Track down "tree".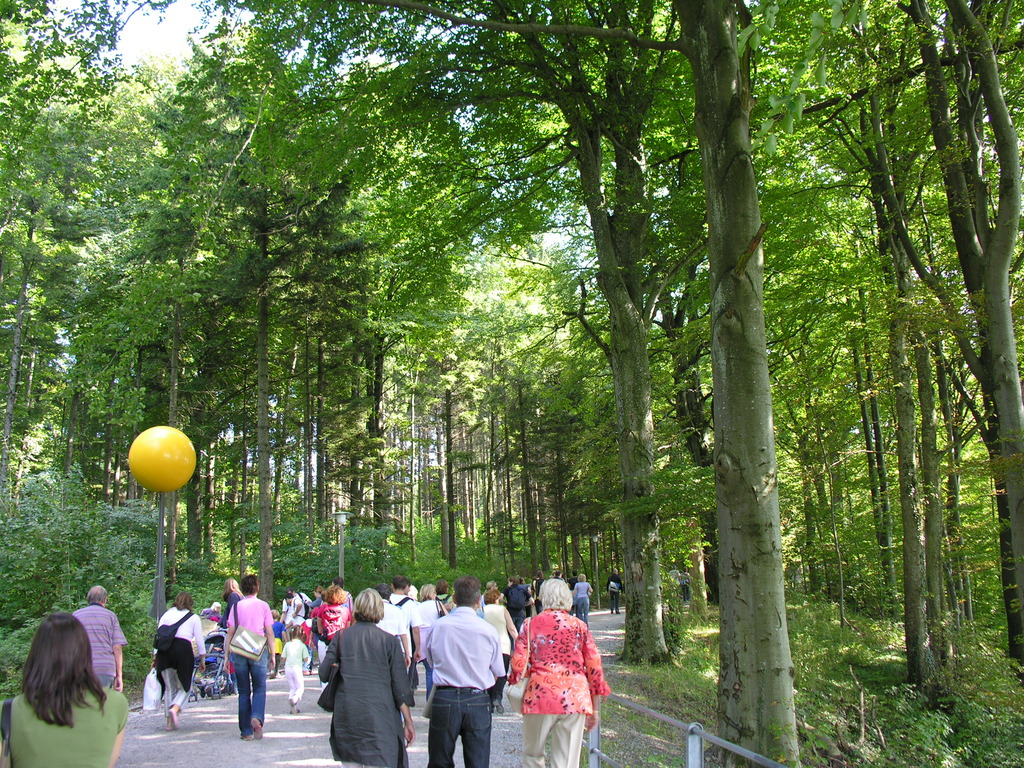
Tracked to [left=317, top=102, right=409, bottom=580].
